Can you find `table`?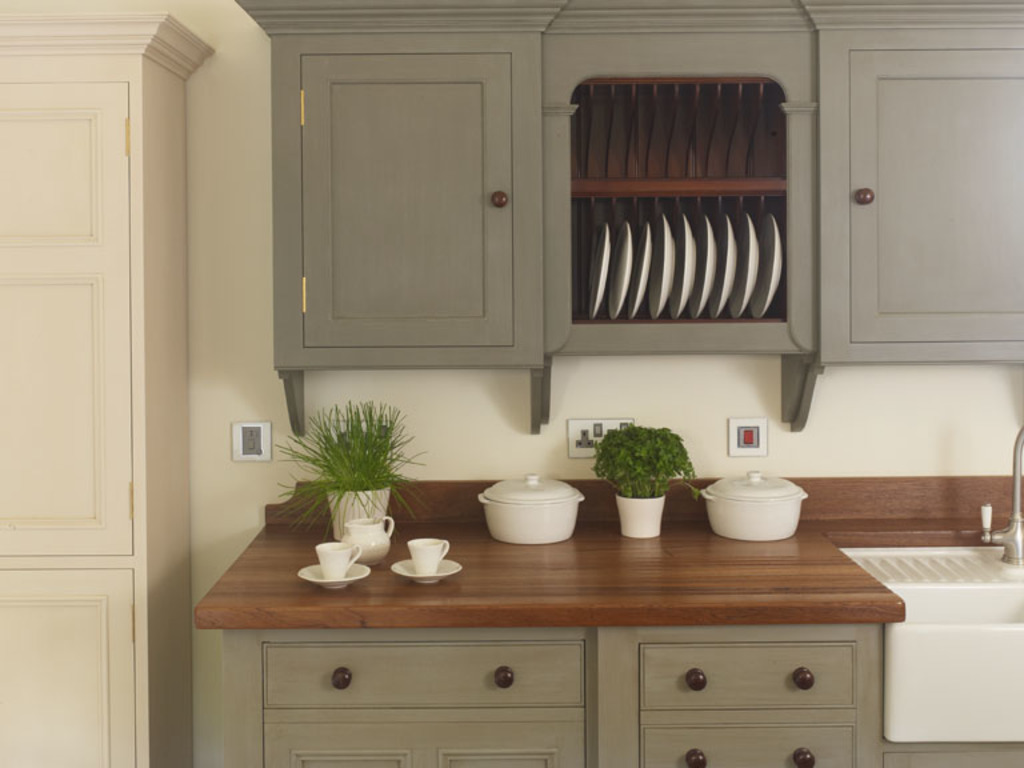
Yes, bounding box: (x1=192, y1=517, x2=903, y2=767).
